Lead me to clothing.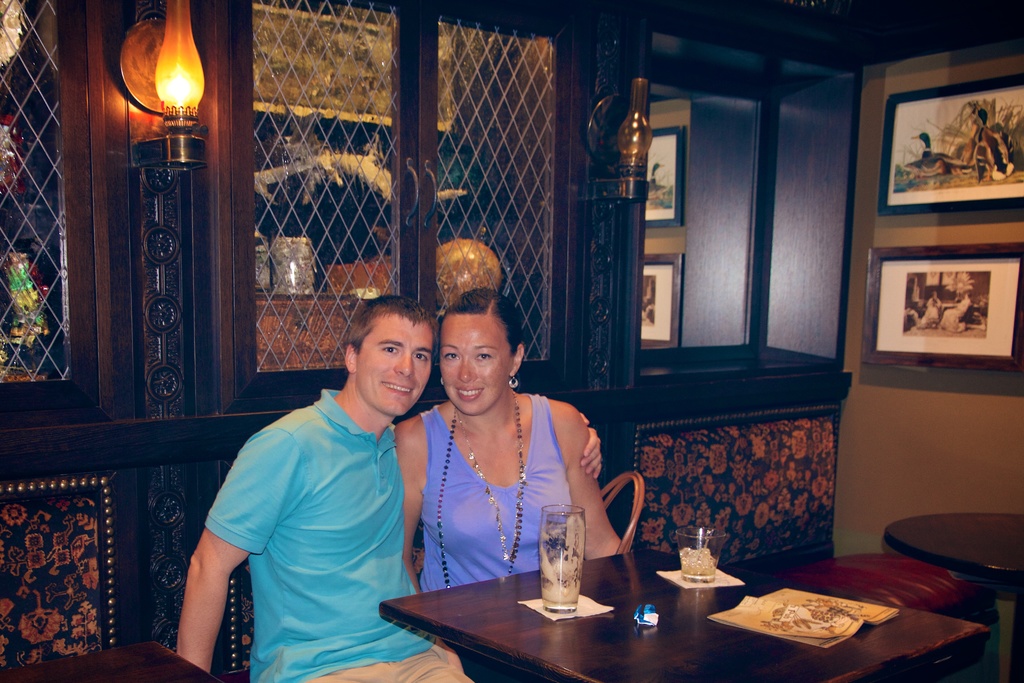
Lead to 415,403,577,588.
